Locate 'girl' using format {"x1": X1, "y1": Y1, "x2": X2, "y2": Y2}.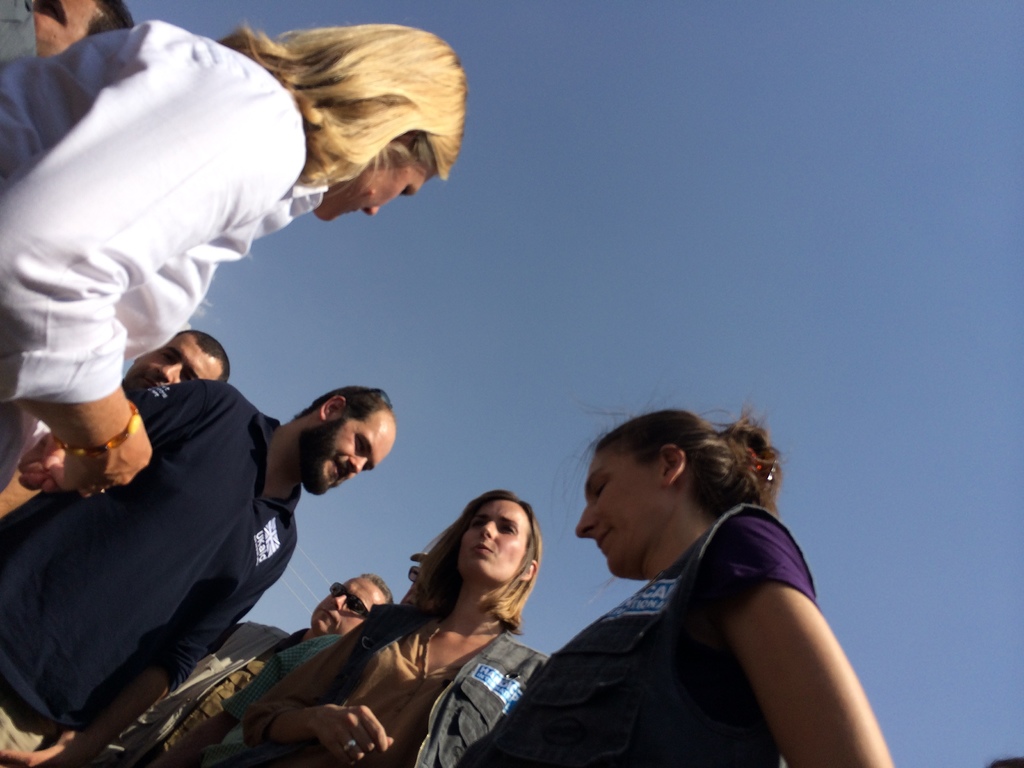
{"x1": 197, "y1": 487, "x2": 545, "y2": 767}.
